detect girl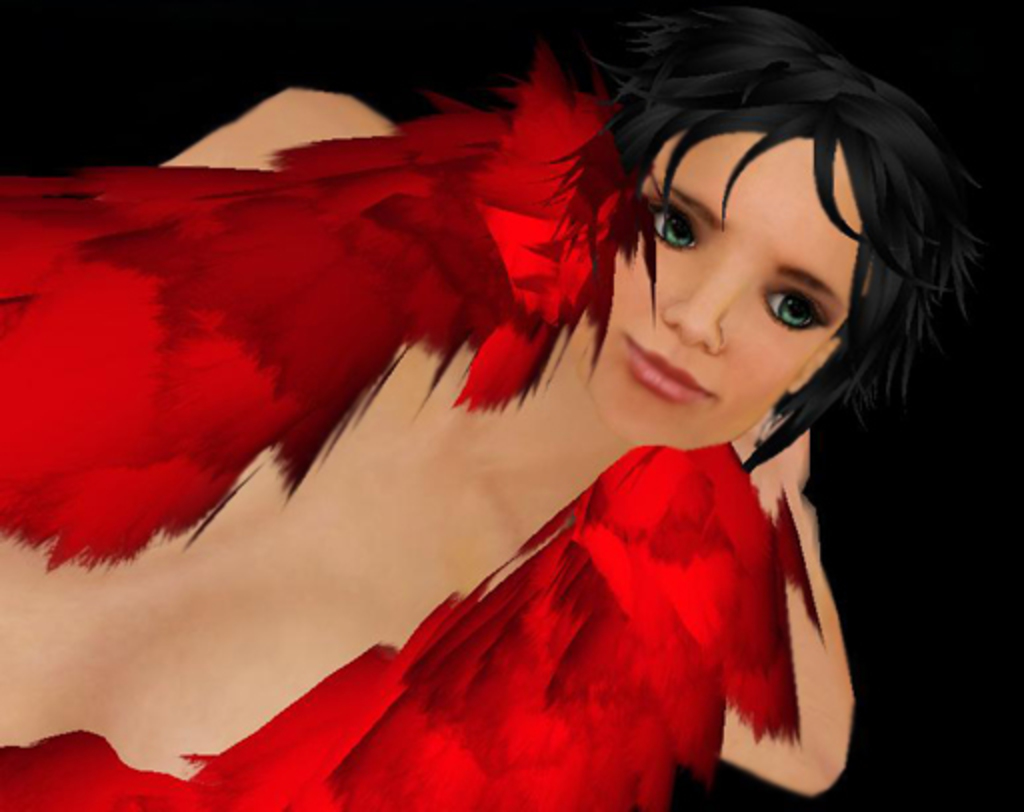
{"left": 0, "top": 8, "right": 968, "bottom": 810}
